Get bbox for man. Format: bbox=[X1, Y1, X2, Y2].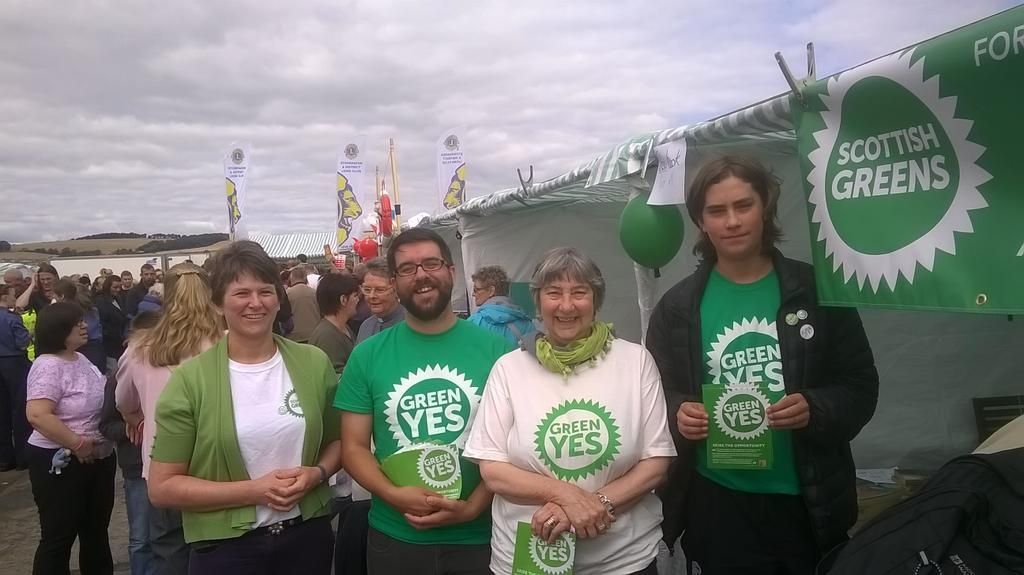
bbox=[3, 269, 27, 284].
